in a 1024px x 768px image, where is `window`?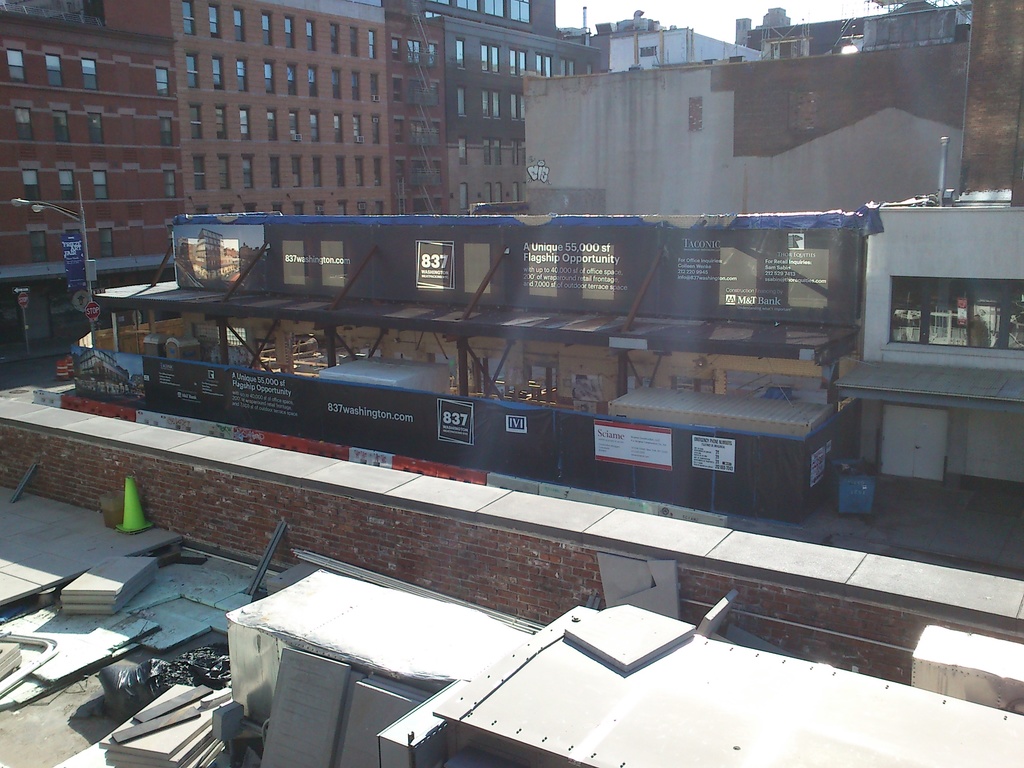
Rect(245, 204, 255, 212).
